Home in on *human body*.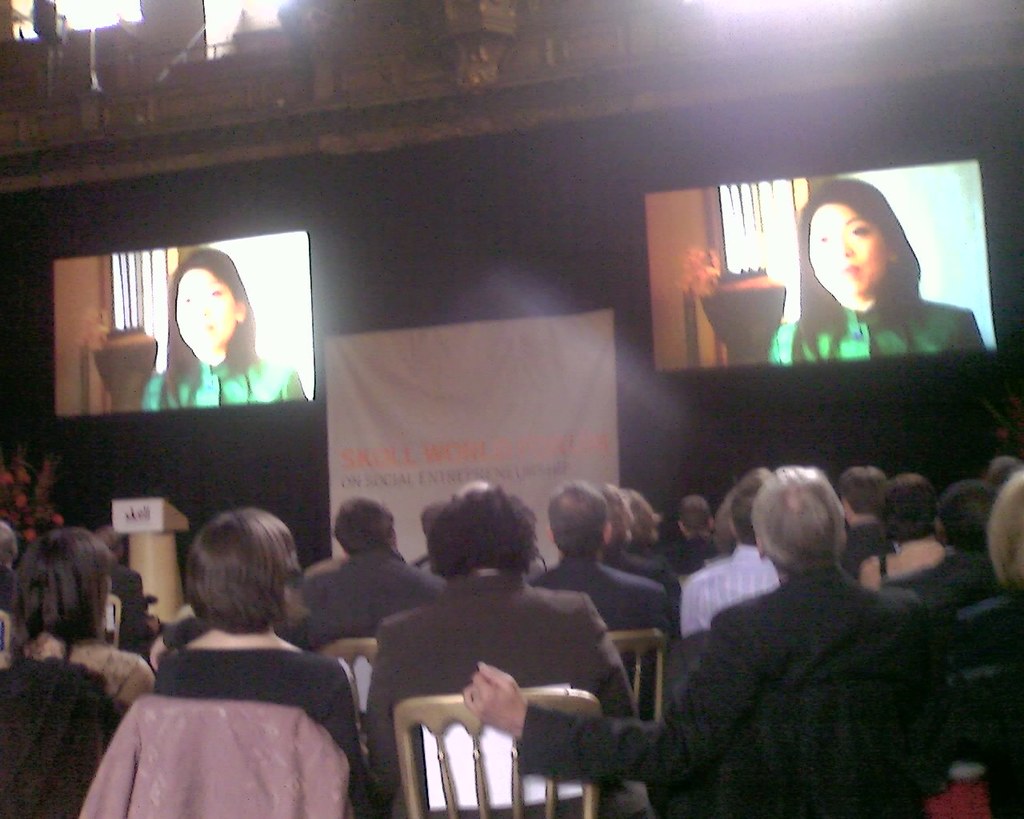
Homed in at 762, 175, 985, 364.
